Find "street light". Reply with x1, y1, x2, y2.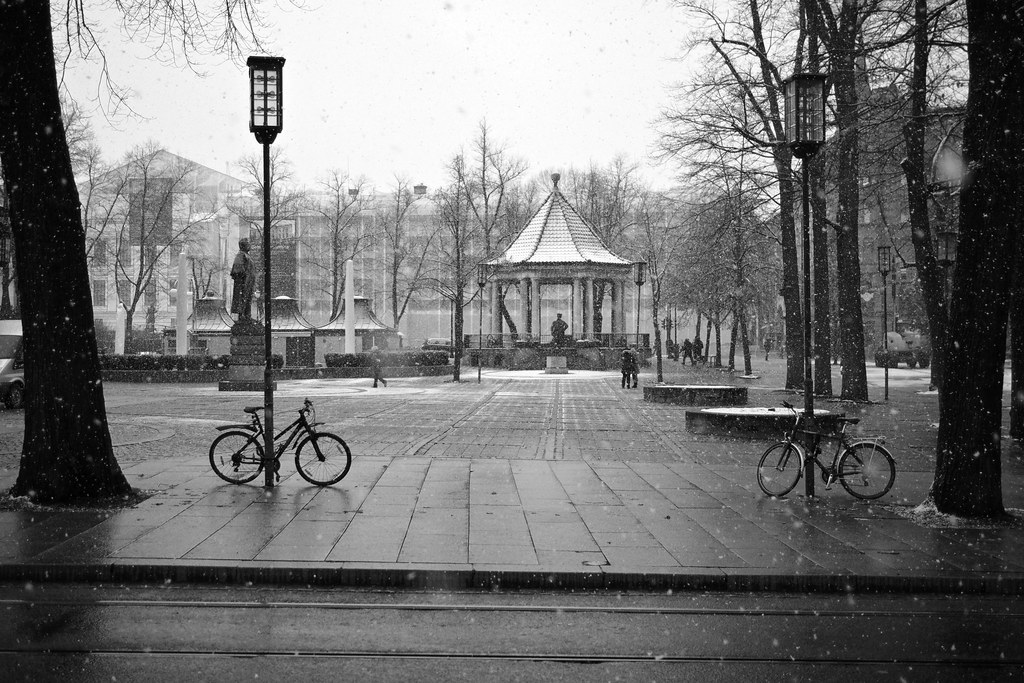
207, 67, 313, 409.
